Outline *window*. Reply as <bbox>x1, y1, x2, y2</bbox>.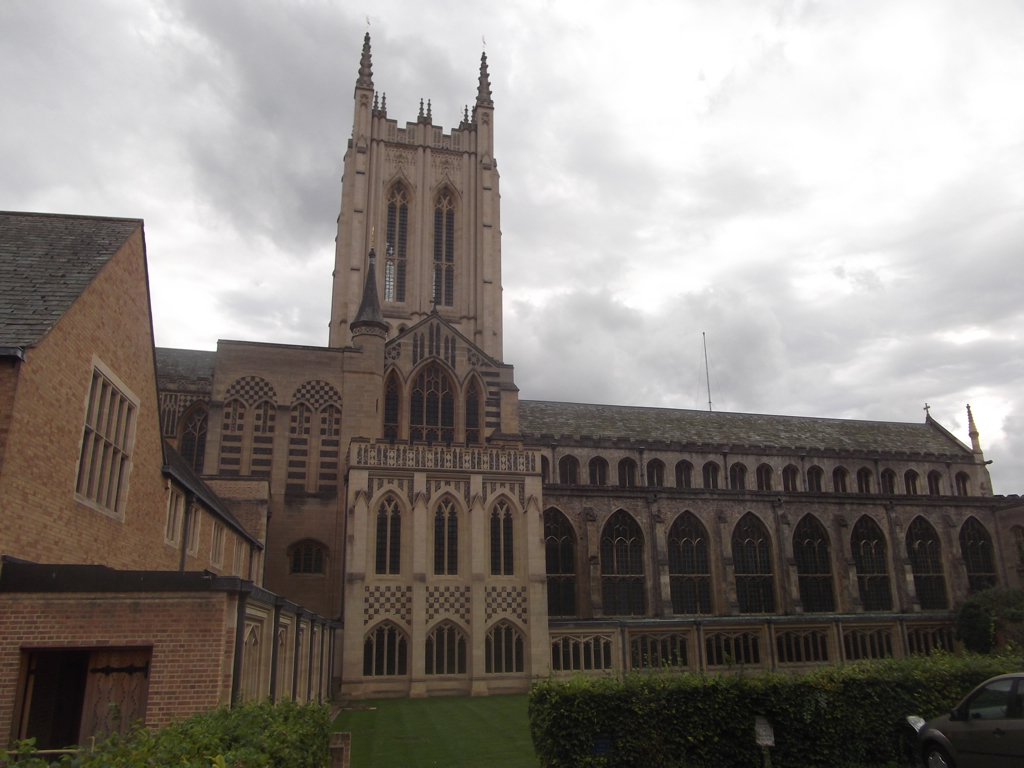
<bbox>834, 622, 911, 659</bbox>.
